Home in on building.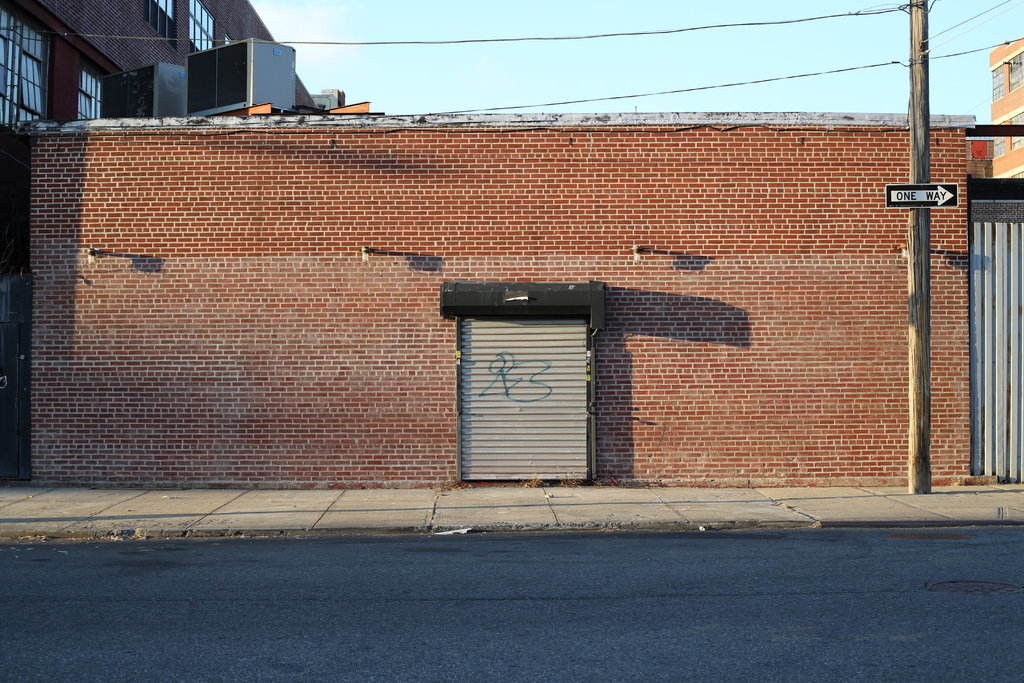
Homed in at <box>0,0,320,127</box>.
